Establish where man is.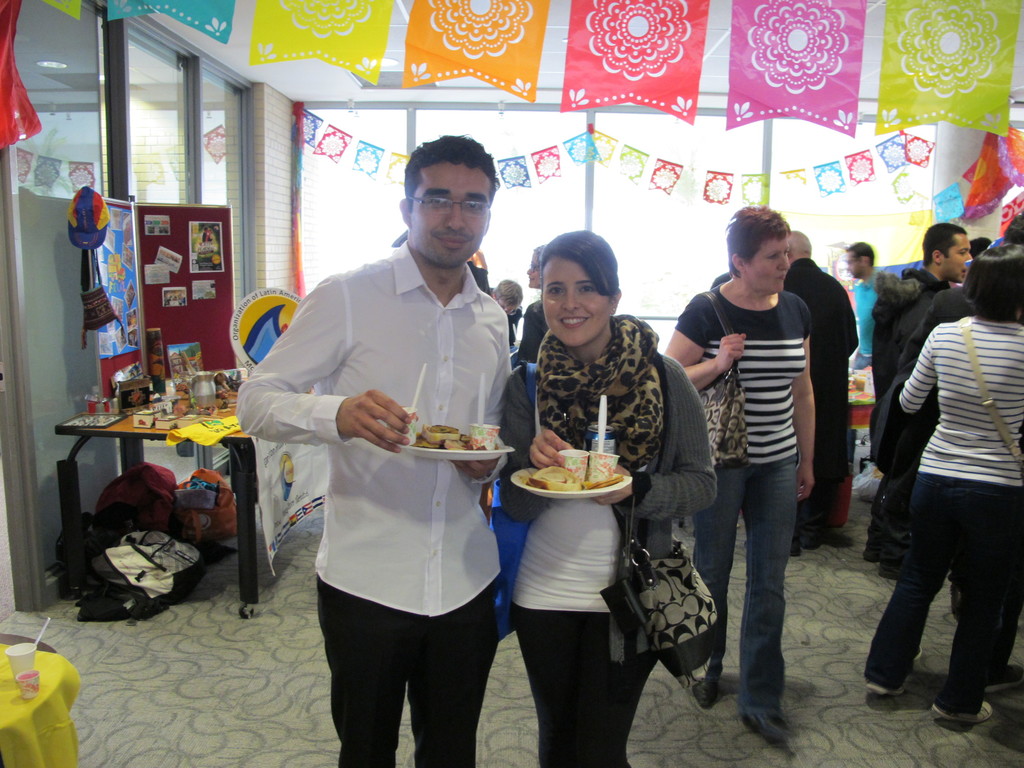
Established at bbox=[252, 129, 527, 767].
